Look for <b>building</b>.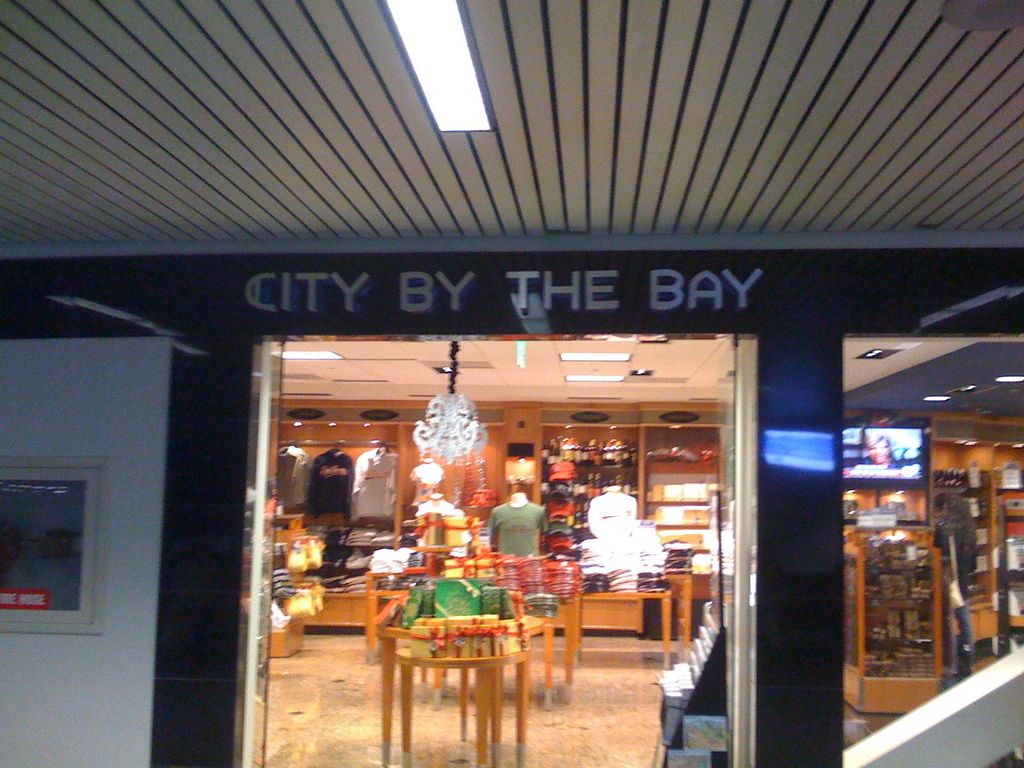
Found: <bbox>0, 0, 1023, 767</bbox>.
